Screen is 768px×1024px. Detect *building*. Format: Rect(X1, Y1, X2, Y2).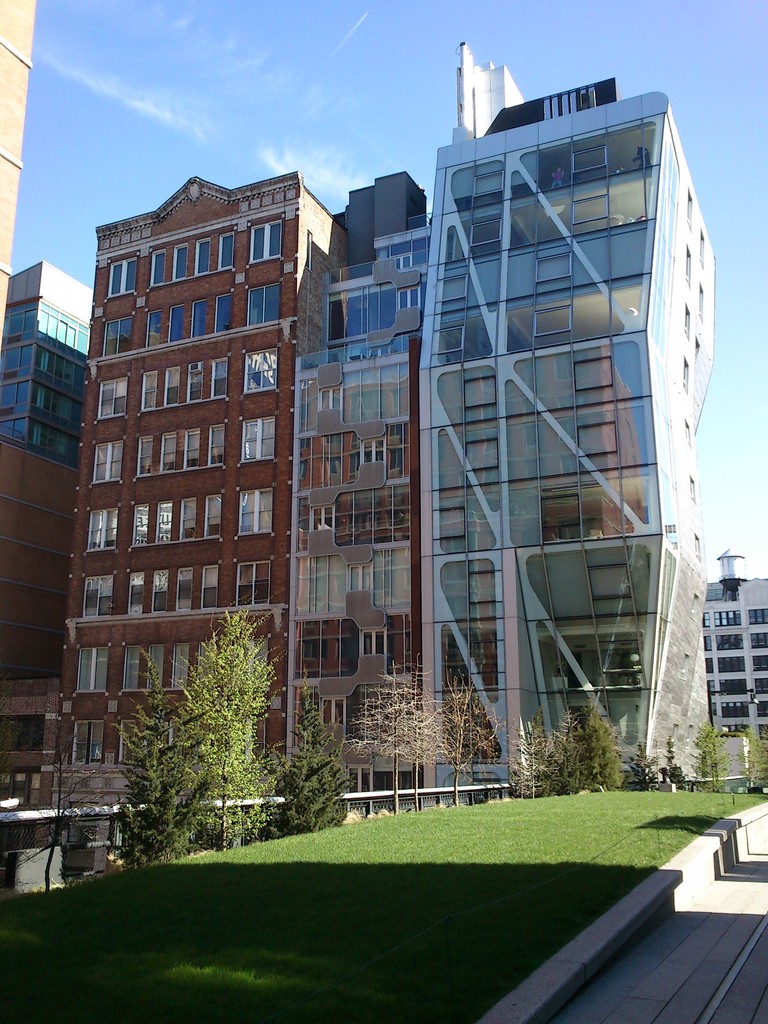
Rect(420, 44, 716, 807).
